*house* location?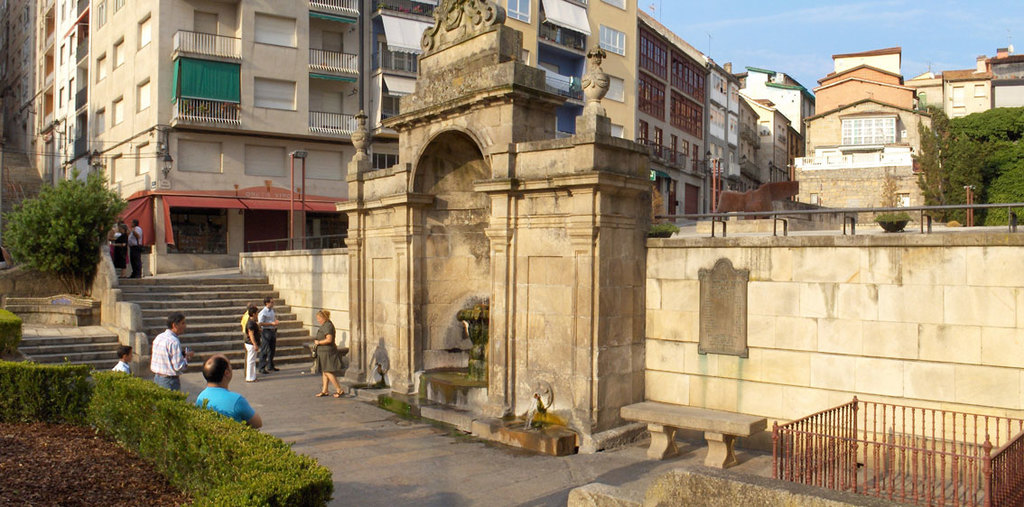
(367,0,442,165)
